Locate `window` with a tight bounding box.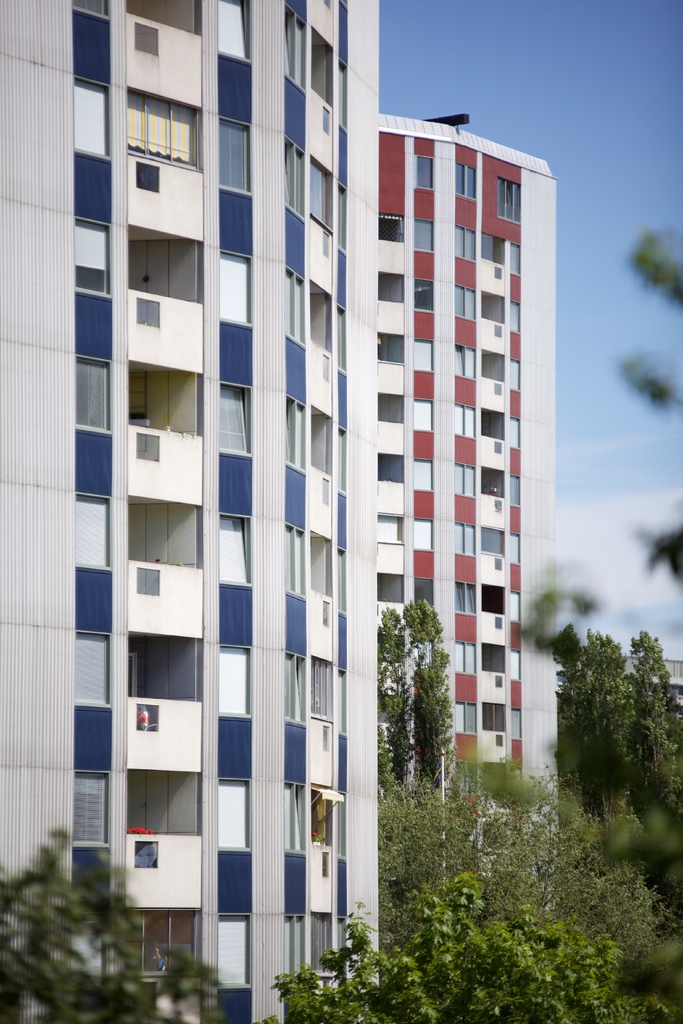
76,79,115,160.
